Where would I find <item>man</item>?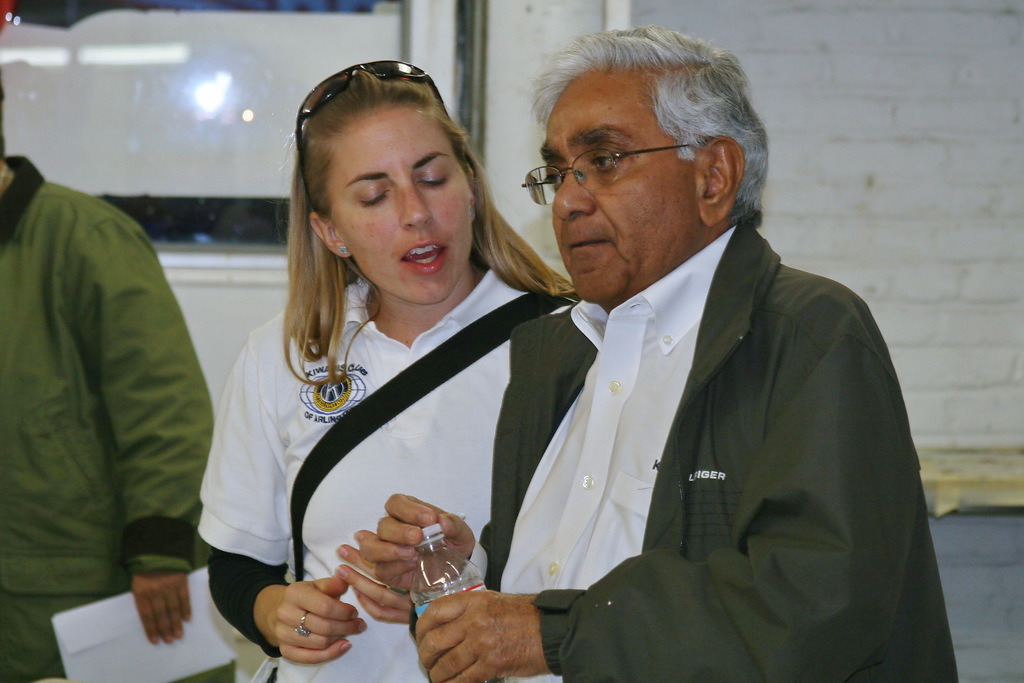
At left=0, top=141, right=239, bottom=682.
